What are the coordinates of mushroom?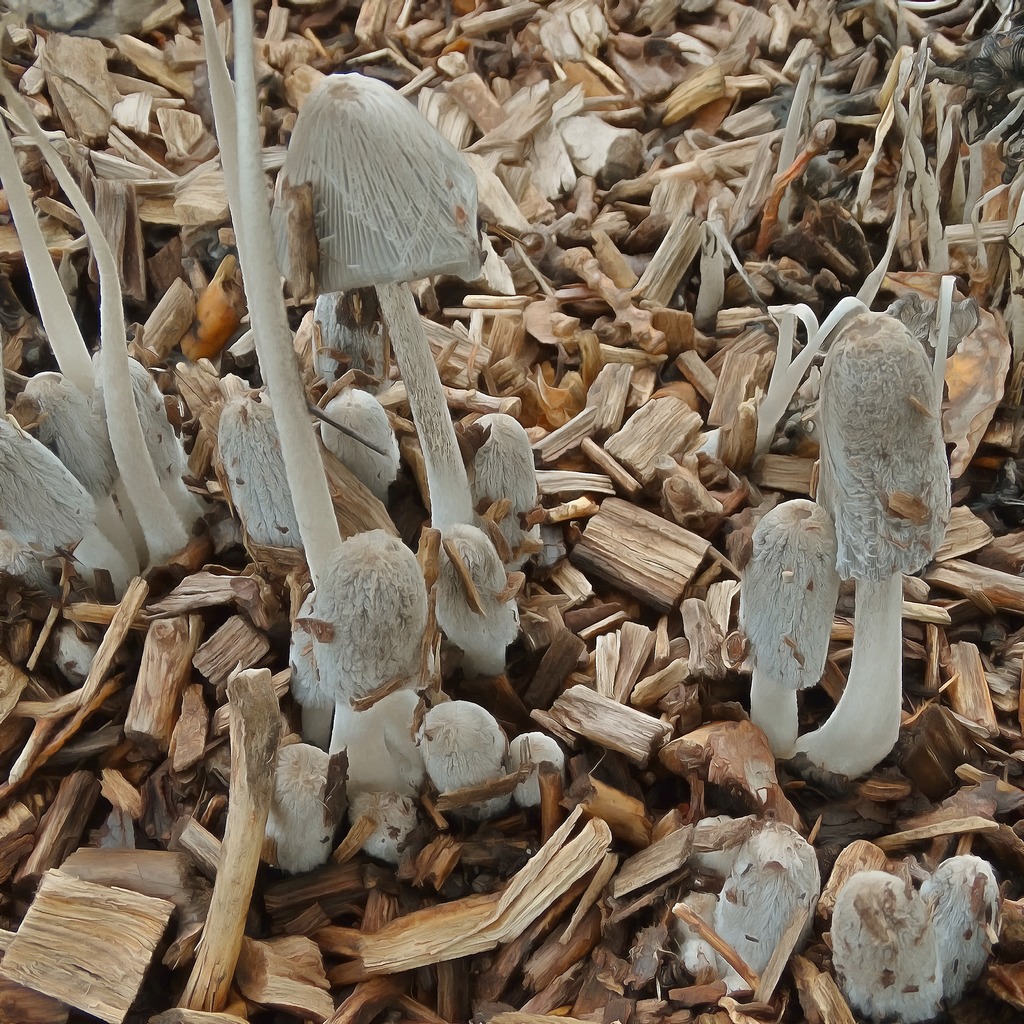
left=794, top=305, right=952, bottom=767.
